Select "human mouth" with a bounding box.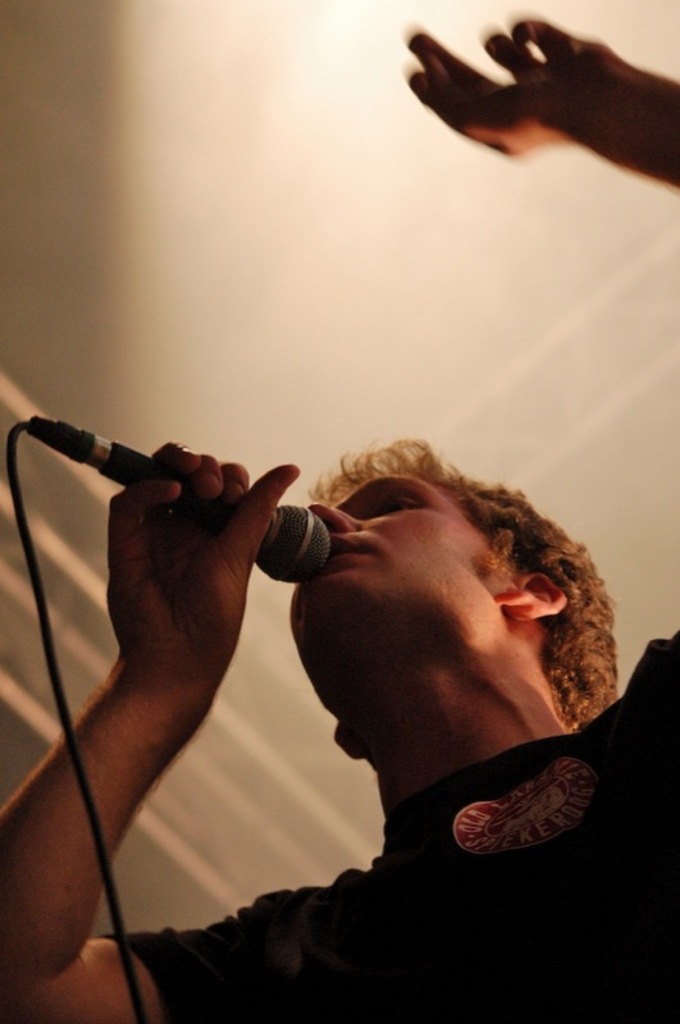
pyautogui.locateOnScreen(330, 535, 365, 562).
